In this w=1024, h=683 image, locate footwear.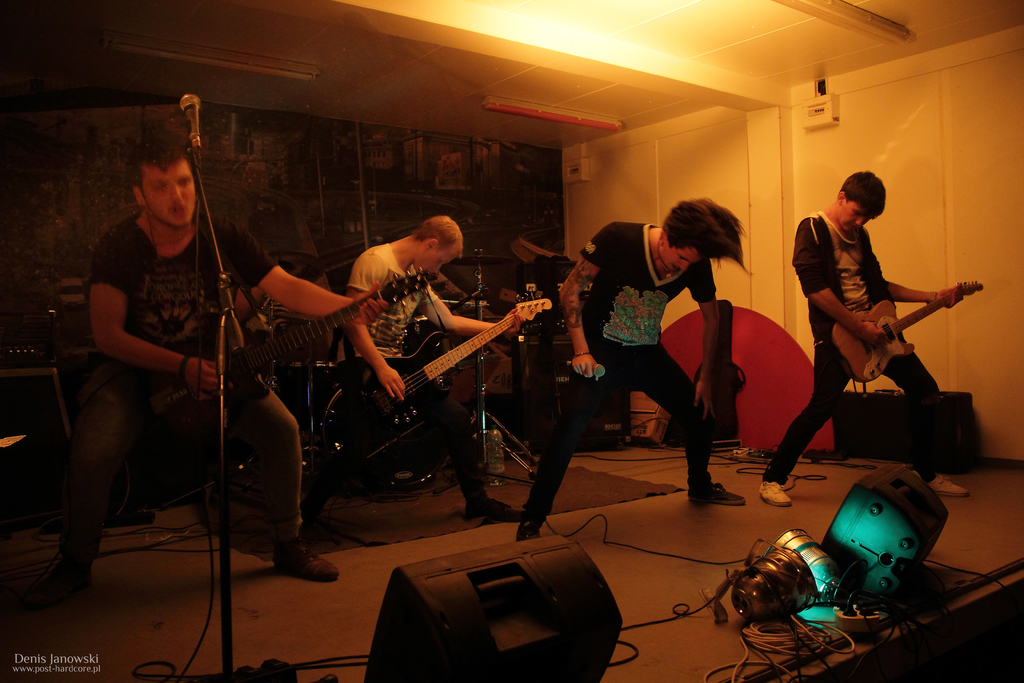
Bounding box: l=271, t=542, r=339, b=580.
